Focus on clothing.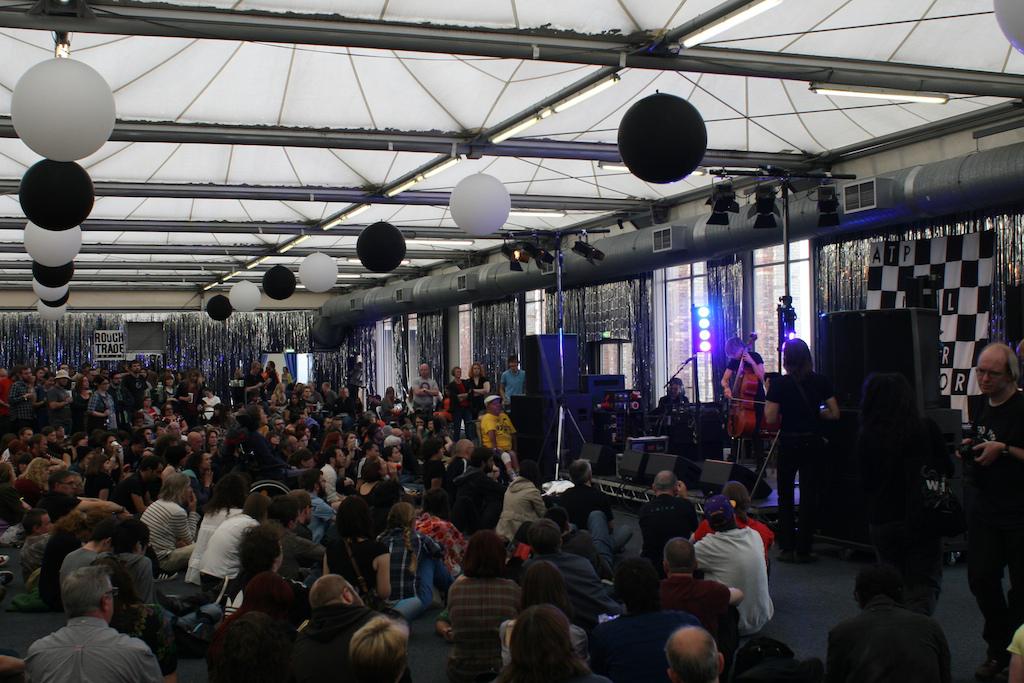
Focused at Rect(704, 509, 788, 627).
